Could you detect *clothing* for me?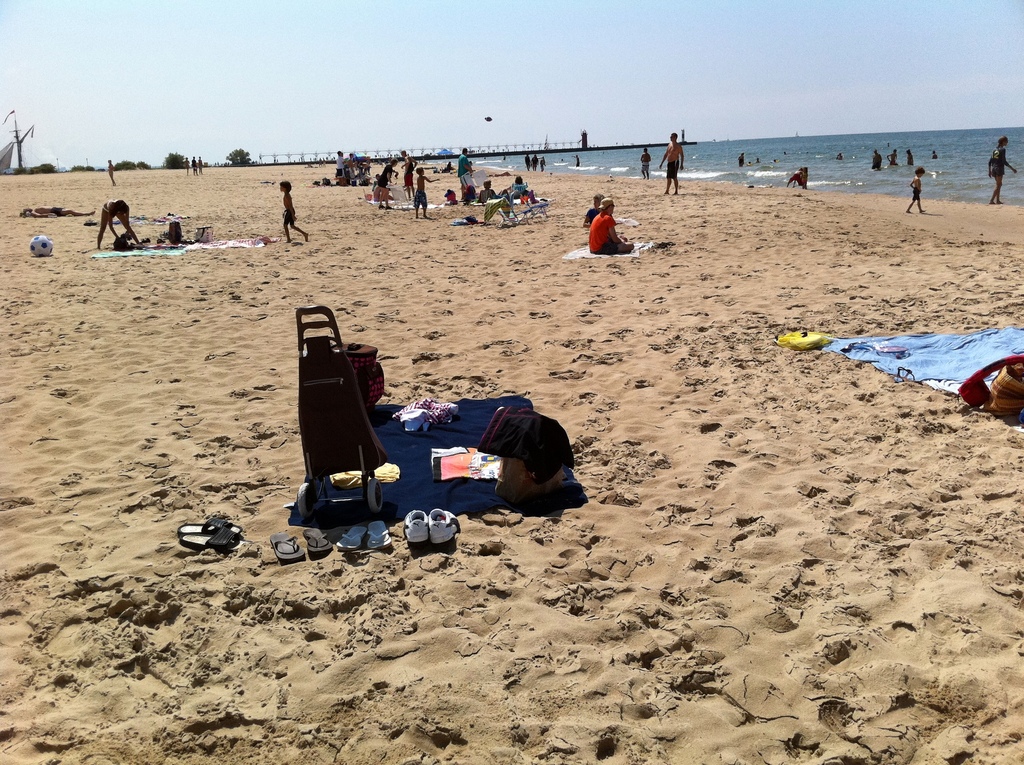
Detection result: 102:205:122:221.
